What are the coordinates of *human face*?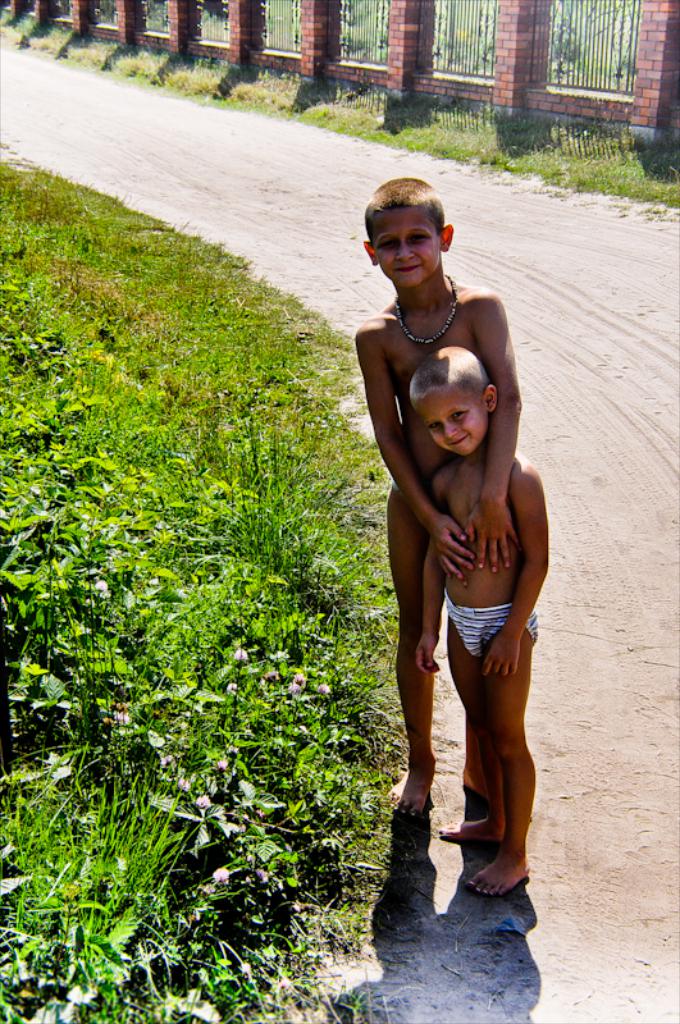
[416, 376, 484, 451].
